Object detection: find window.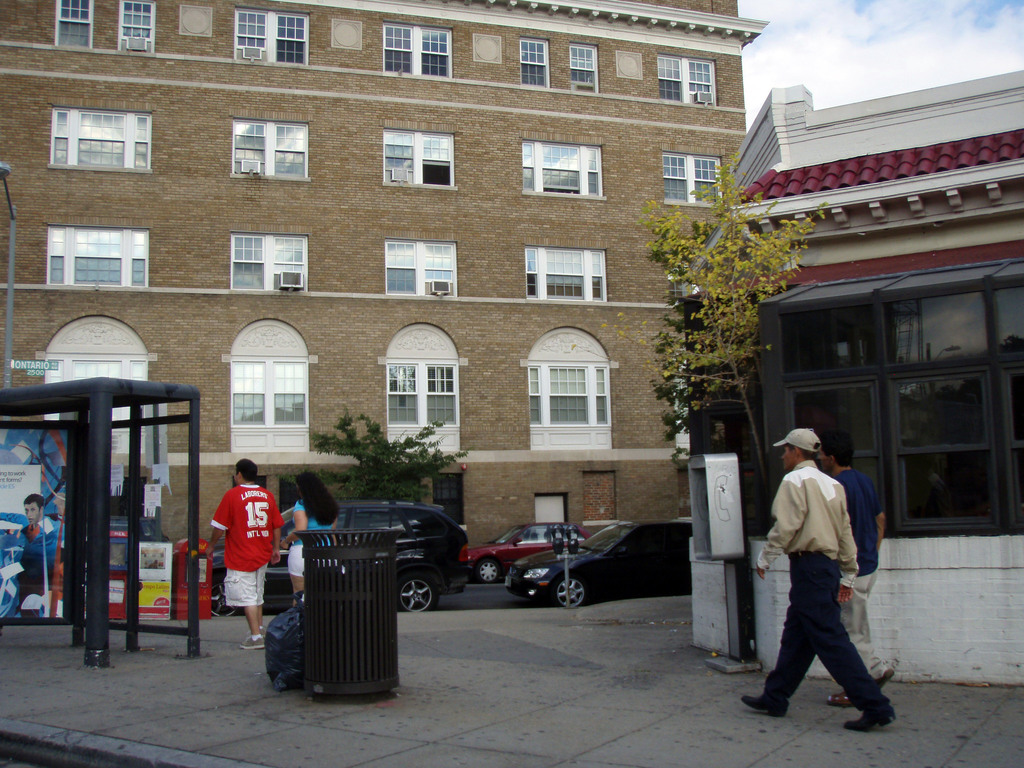
l=526, t=244, r=607, b=305.
